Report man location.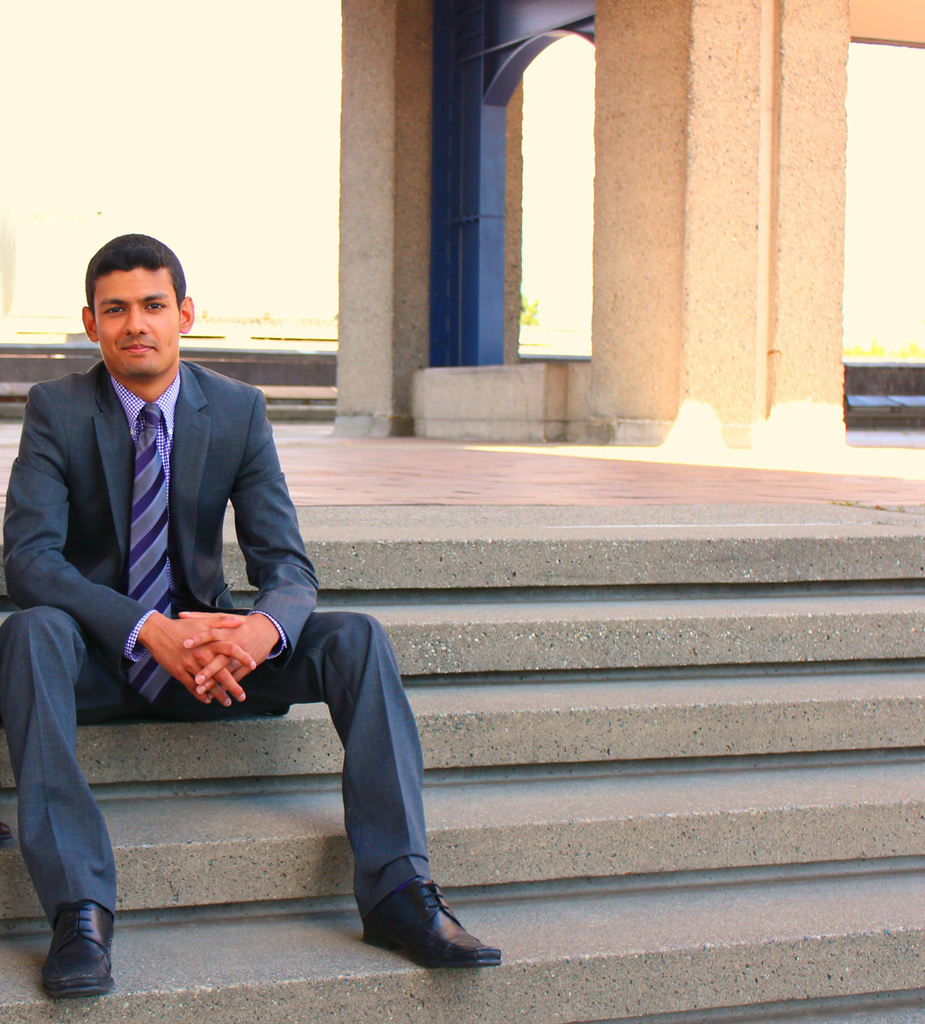
Report: box(18, 243, 438, 974).
